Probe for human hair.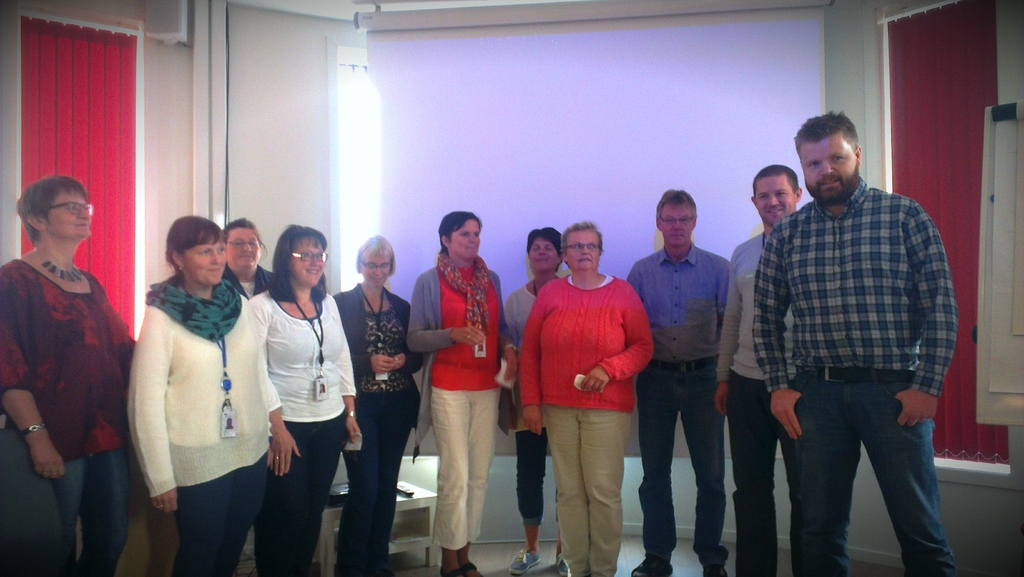
Probe result: x1=525 y1=225 x2=564 y2=271.
